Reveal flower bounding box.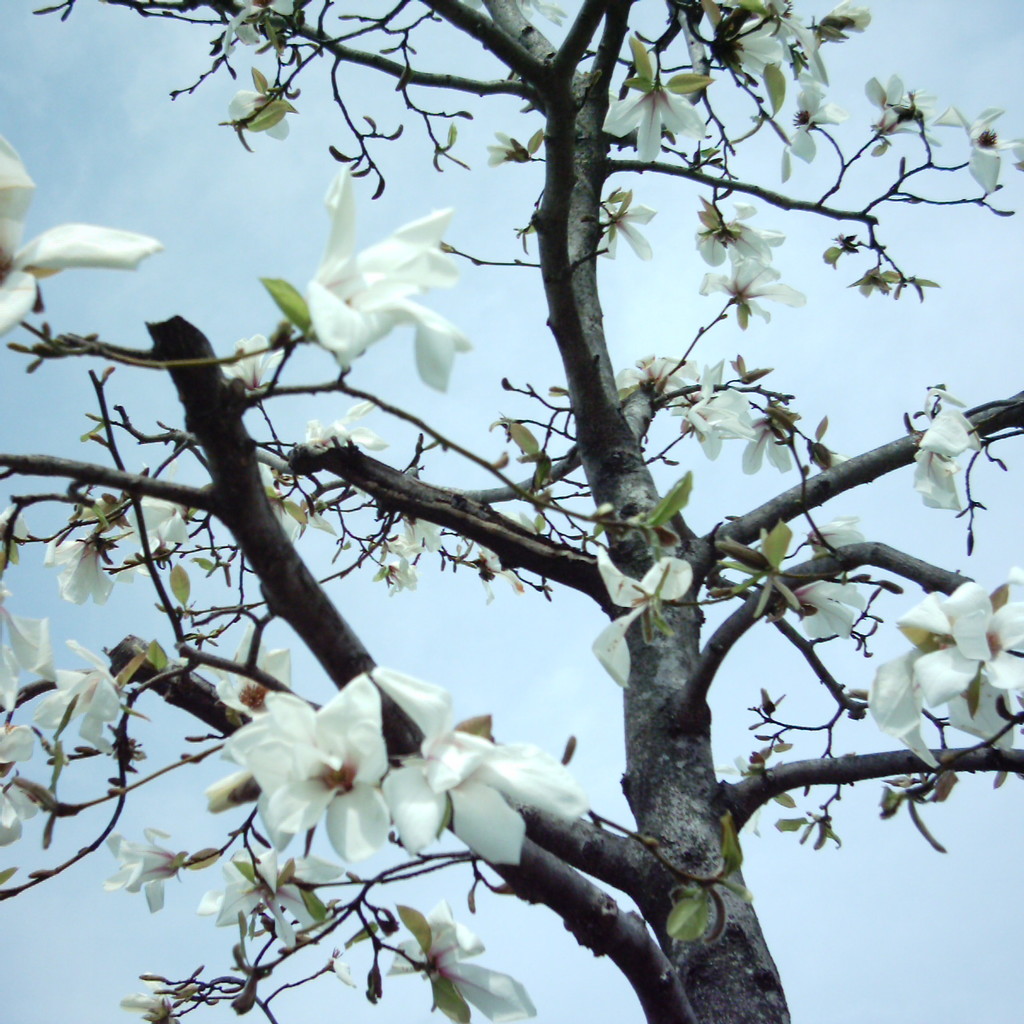
Revealed: select_region(93, 826, 191, 912).
